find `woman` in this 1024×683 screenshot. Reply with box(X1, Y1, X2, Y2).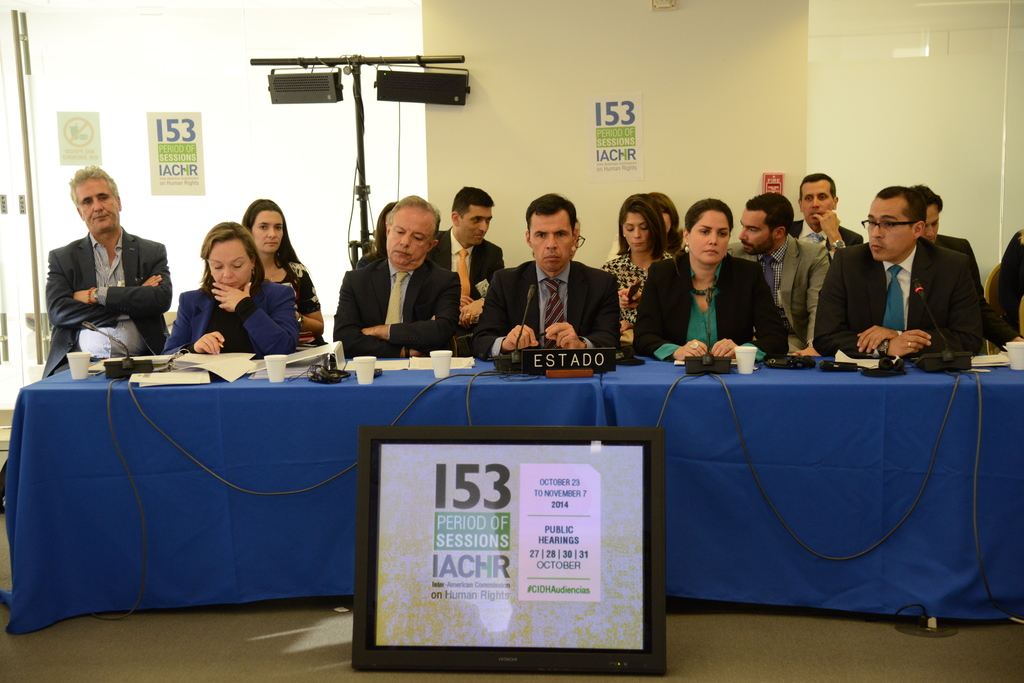
box(236, 200, 326, 345).
